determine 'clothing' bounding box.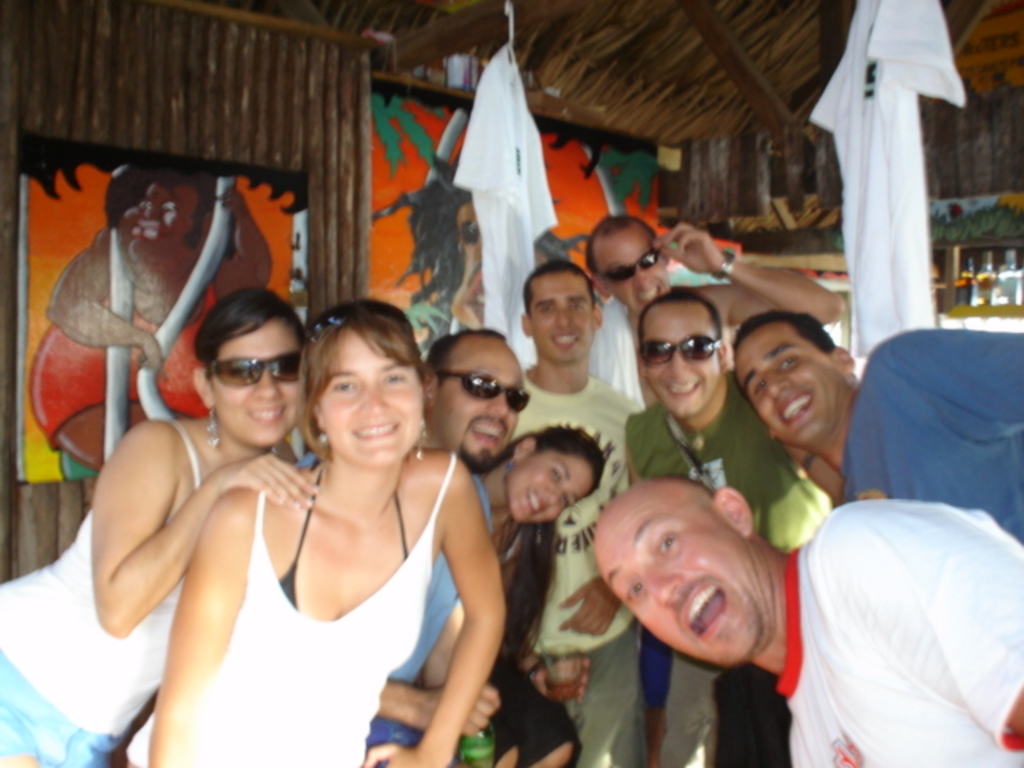
Determined: <box>774,499,1022,766</box>.
